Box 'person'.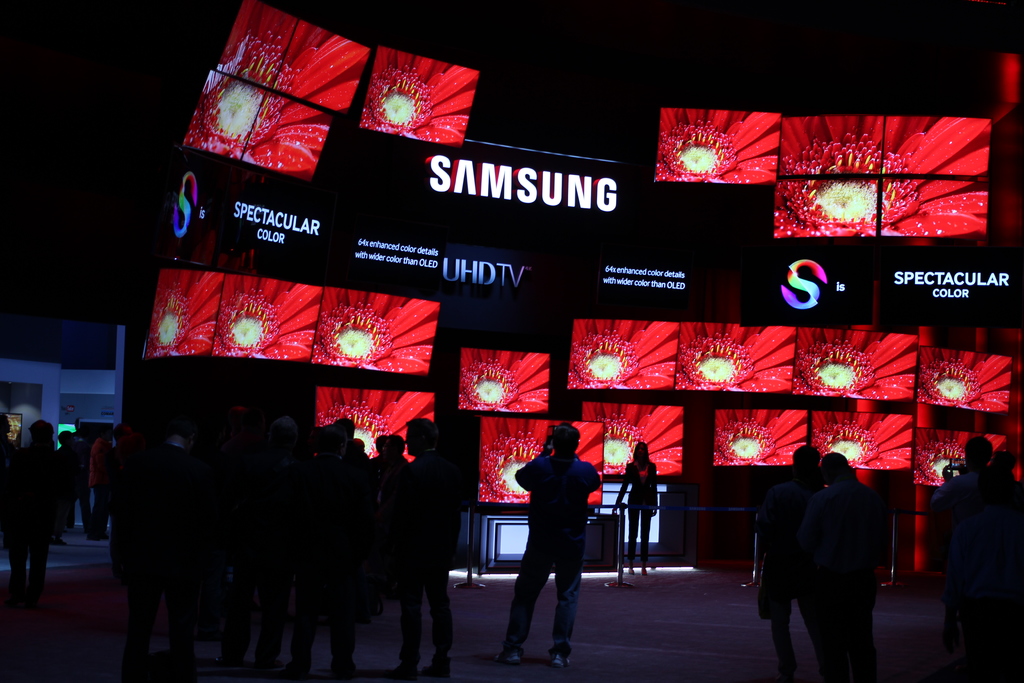
bbox(932, 434, 1023, 682).
